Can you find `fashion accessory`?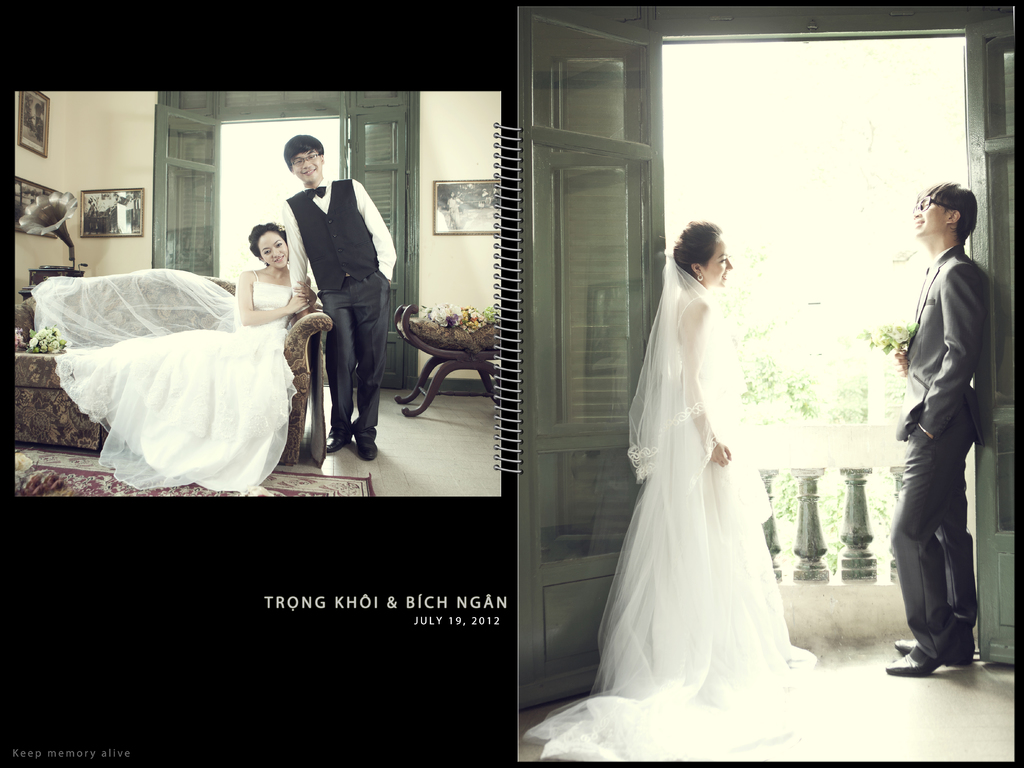
Yes, bounding box: 354 435 380 461.
